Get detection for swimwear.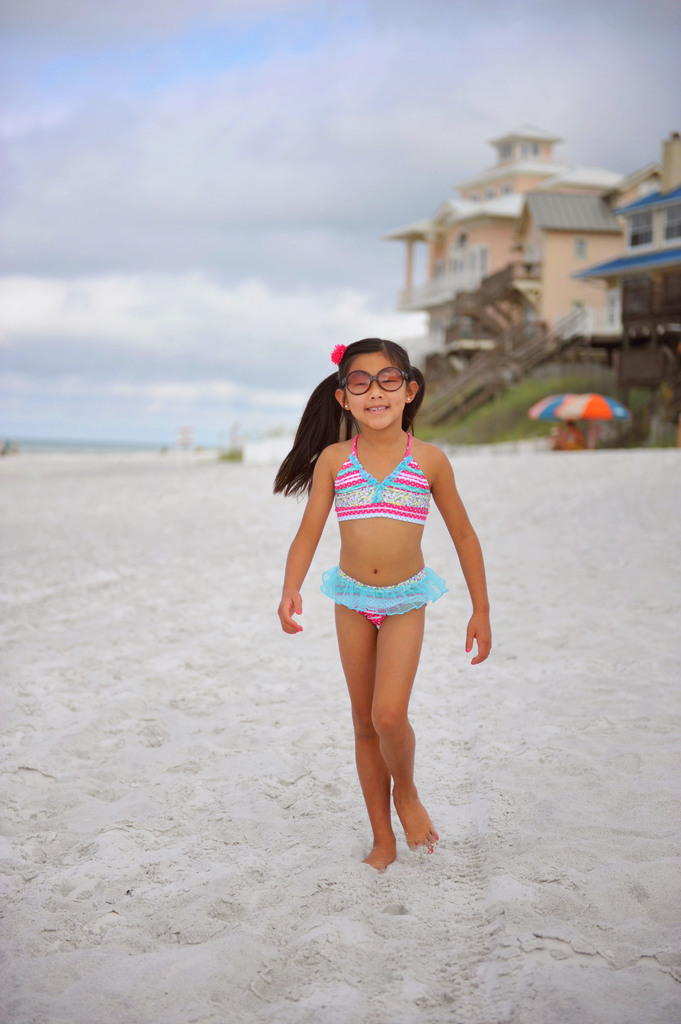
Detection: <region>319, 567, 449, 635</region>.
